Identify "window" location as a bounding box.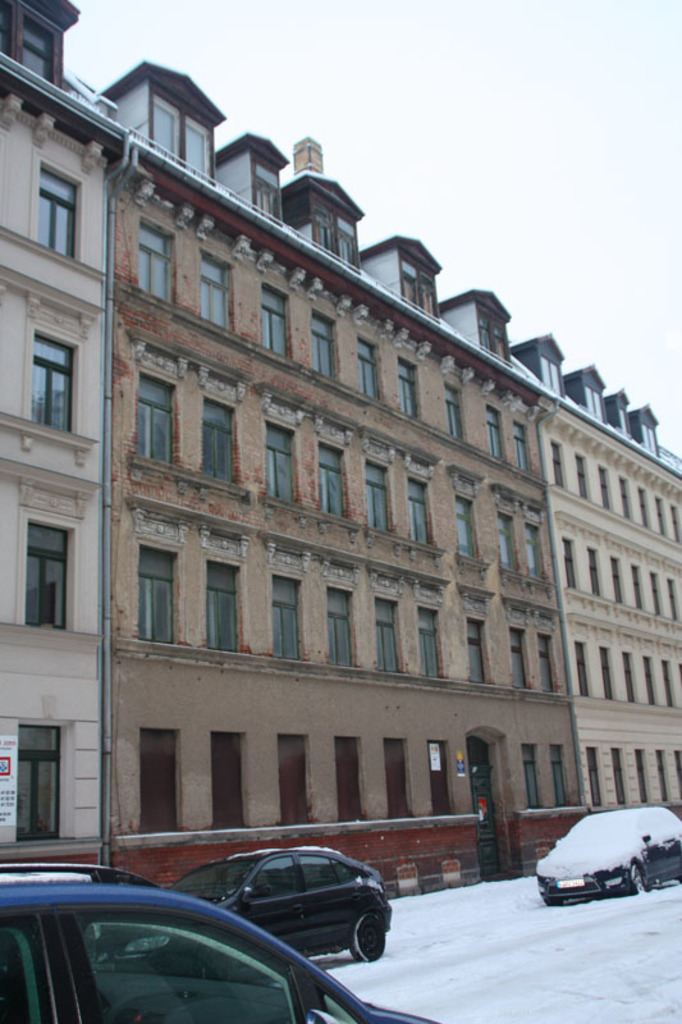
x1=205, y1=559, x2=237, y2=653.
